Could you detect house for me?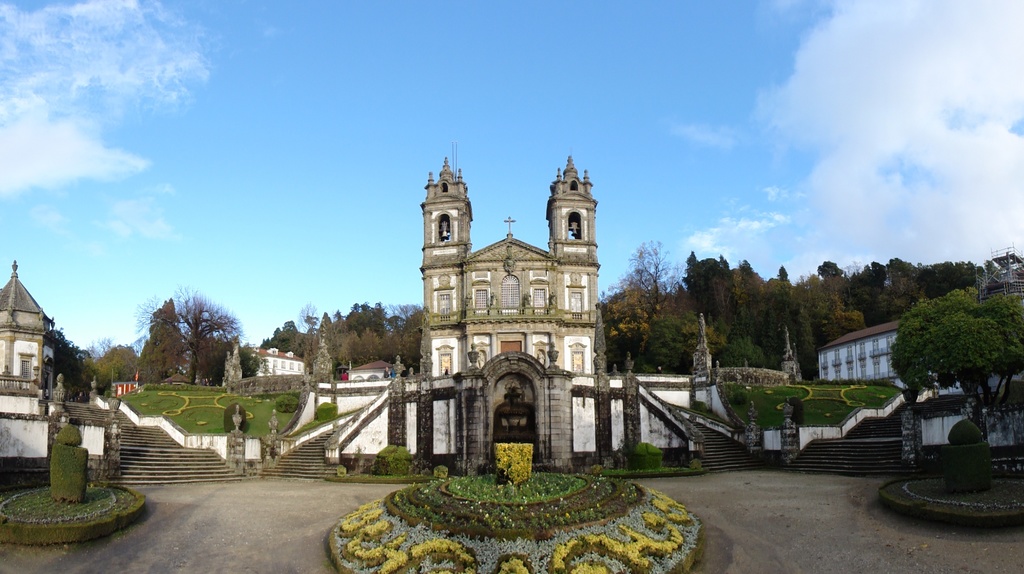
Detection result: left=228, top=346, right=302, bottom=376.
